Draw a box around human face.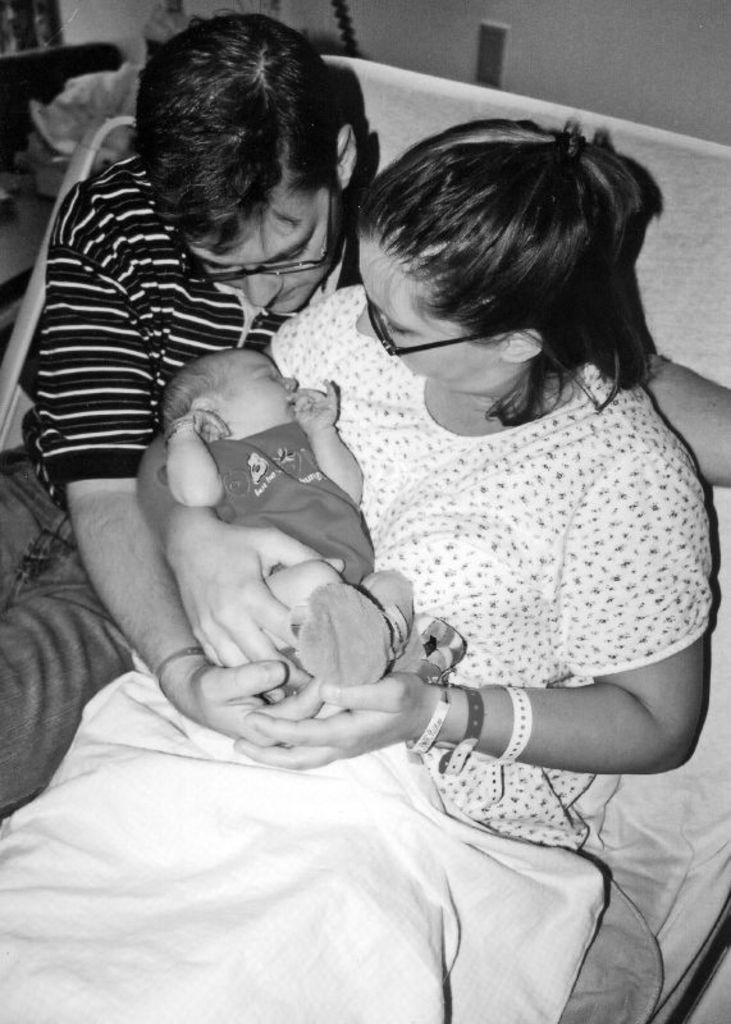
183 184 342 317.
